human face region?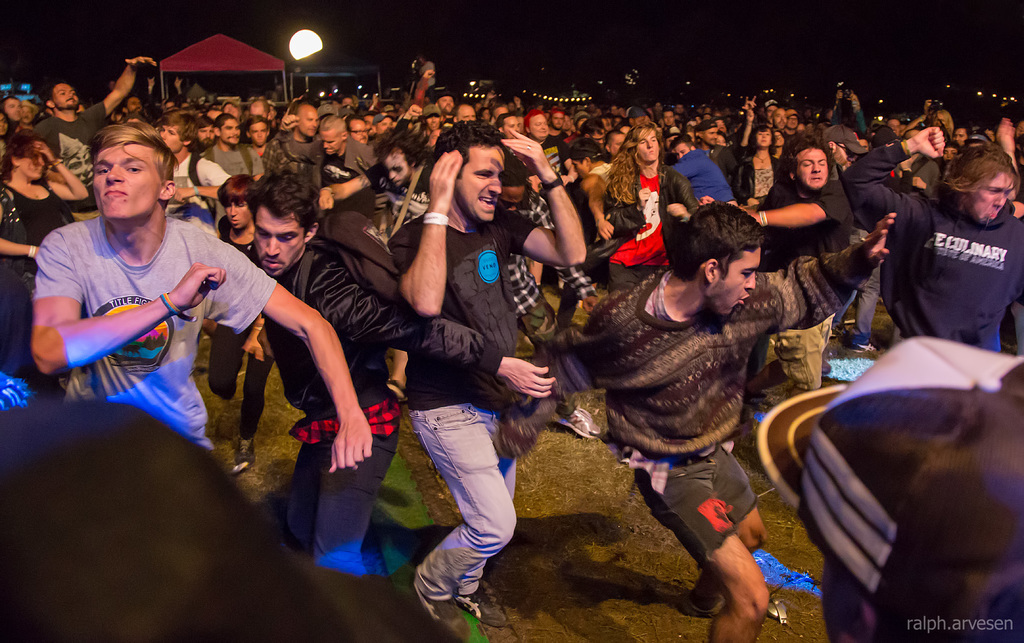
bbox(527, 114, 548, 140)
